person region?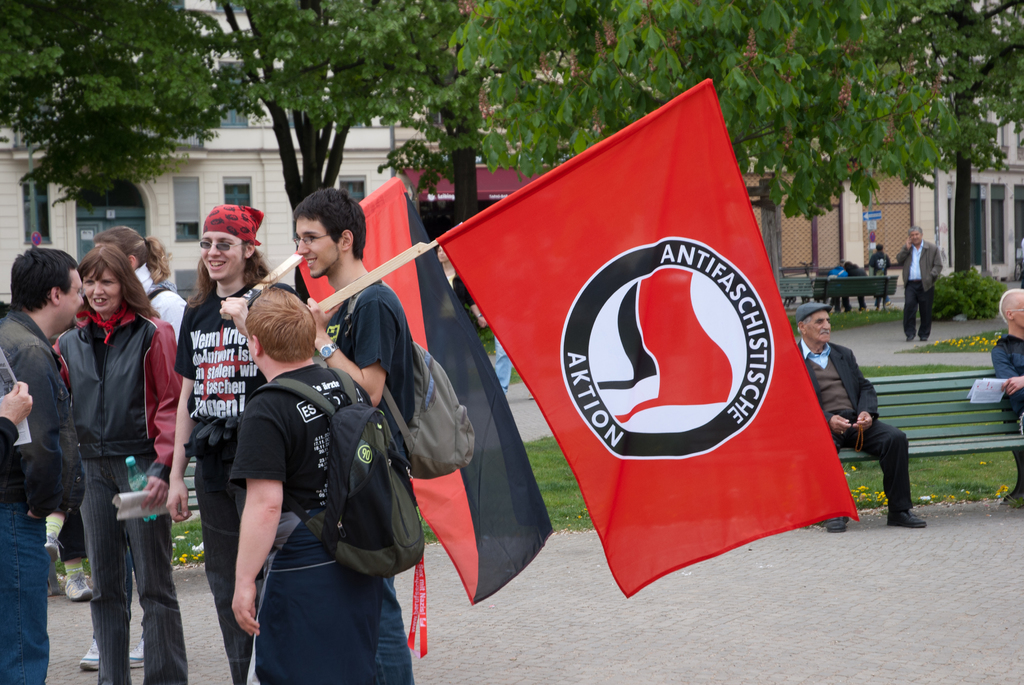
BBox(219, 290, 399, 684)
